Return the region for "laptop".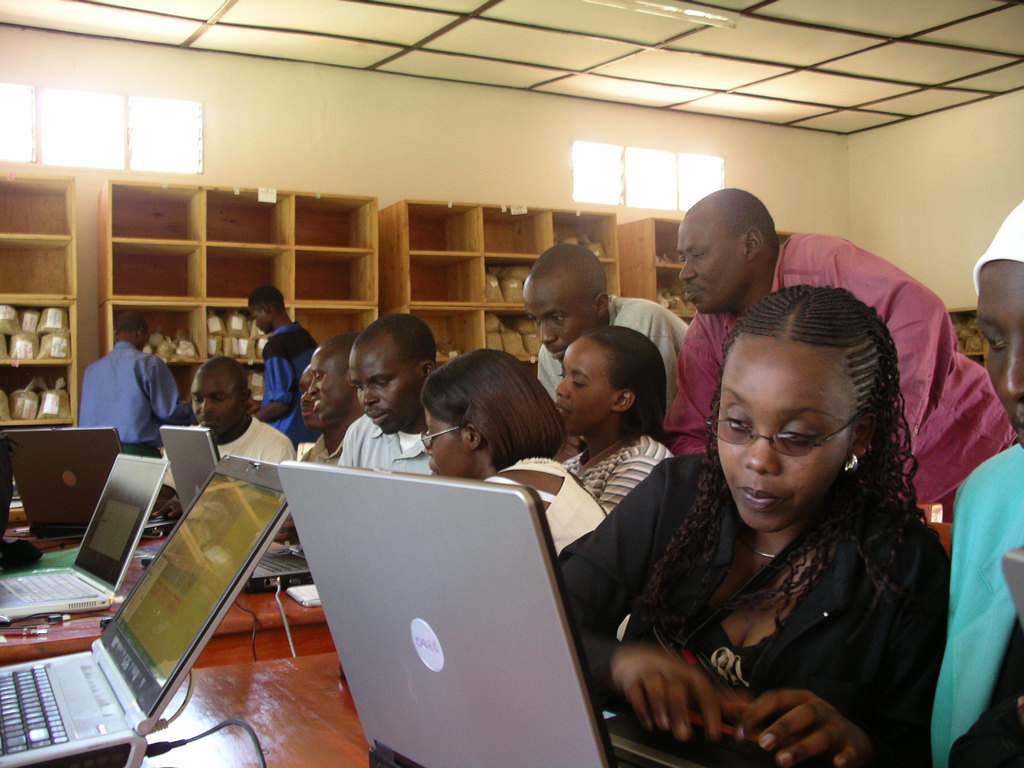
left=17, top=433, right=269, bottom=760.
